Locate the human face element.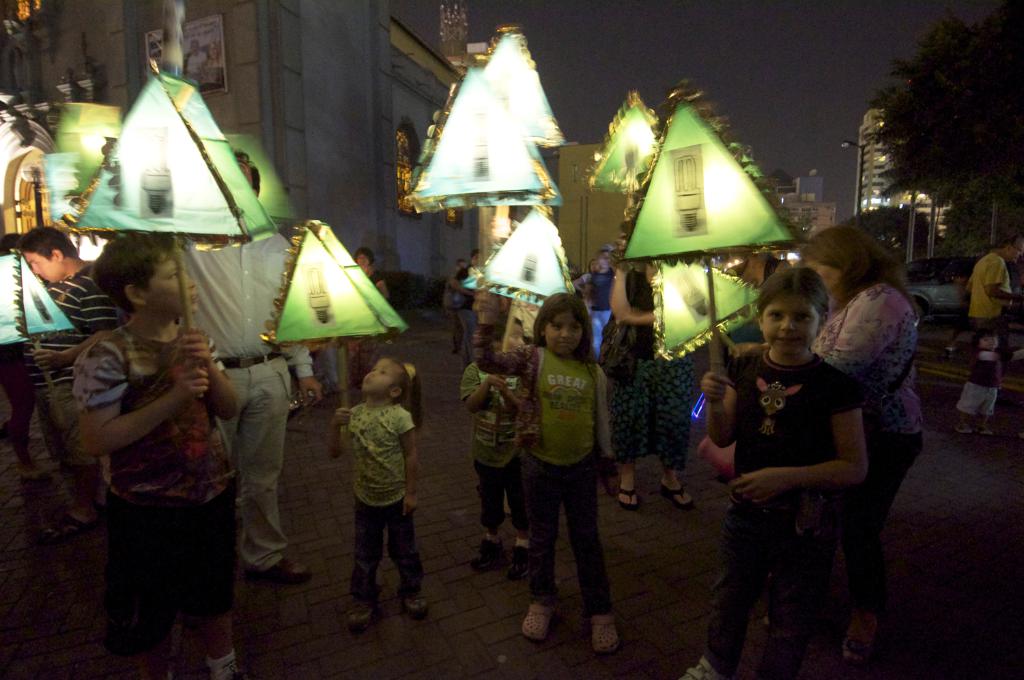
Element bbox: 542:306:582:357.
